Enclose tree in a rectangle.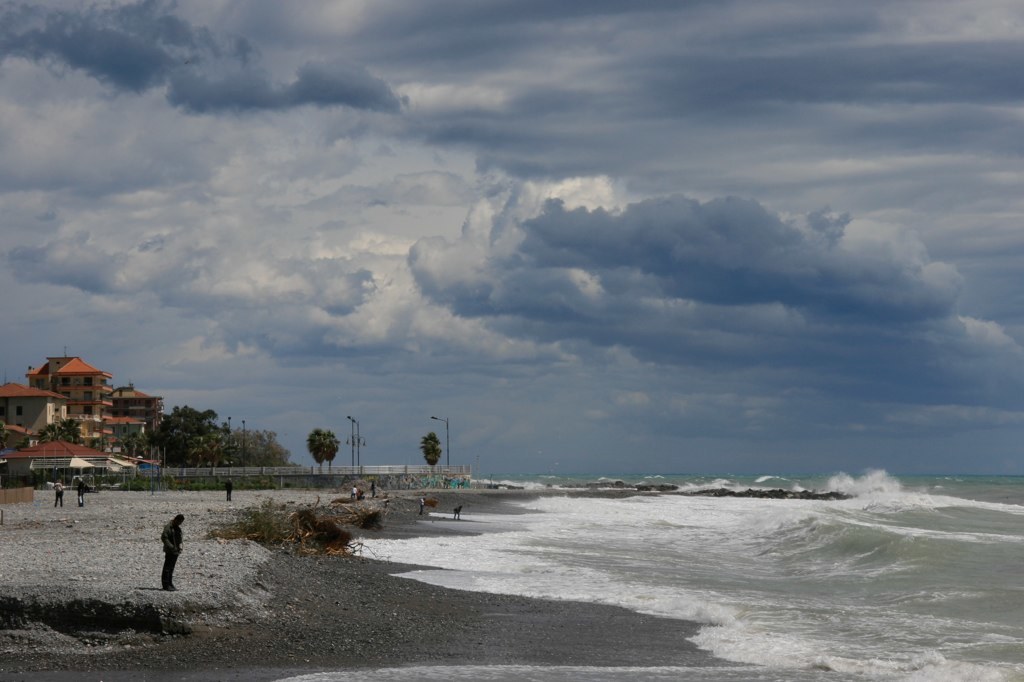
locate(0, 415, 9, 455).
